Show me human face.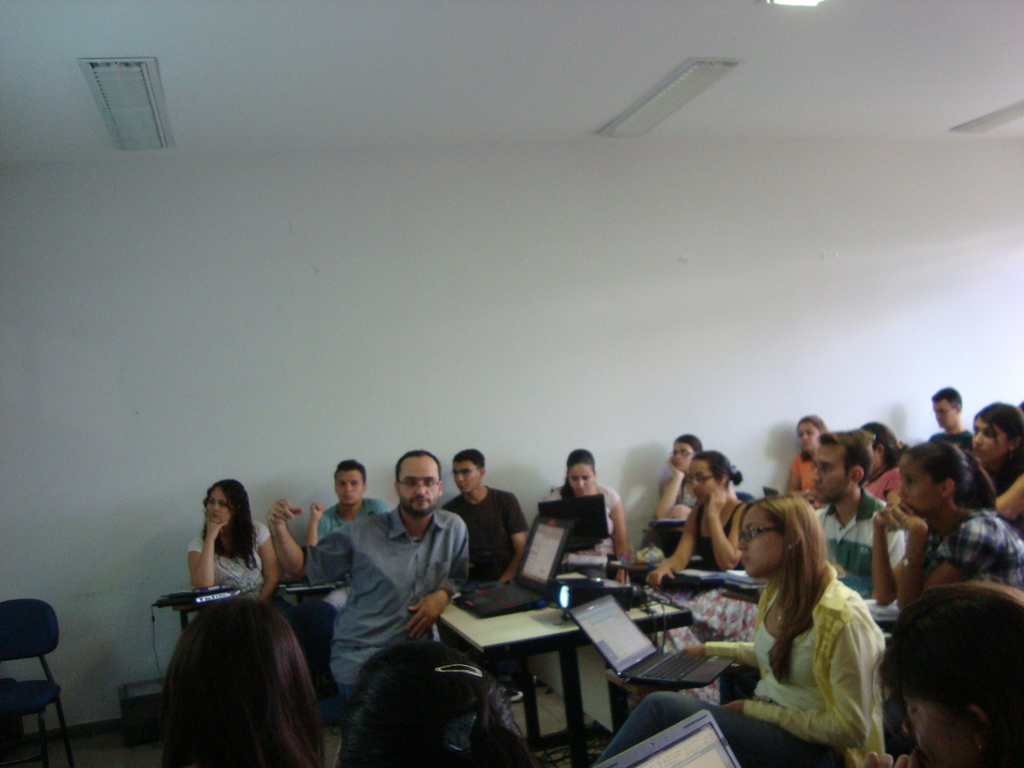
human face is here: [x1=796, y1=415, x2=826, y2=454].
